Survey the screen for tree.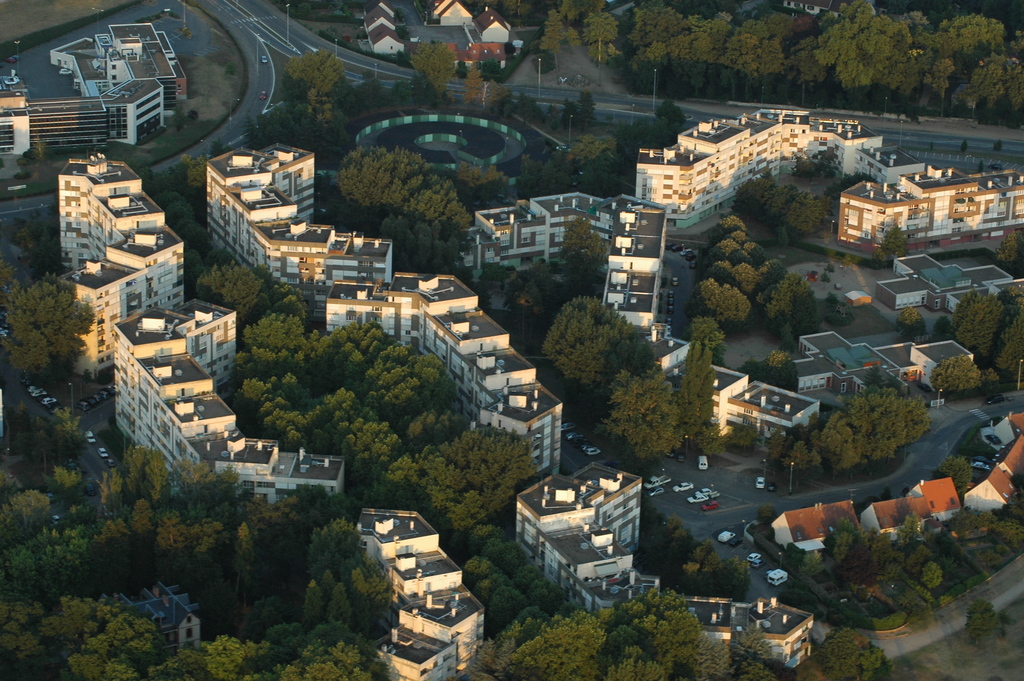
Survey found: <bbox>678, 338, 716, 435</bbox>.
